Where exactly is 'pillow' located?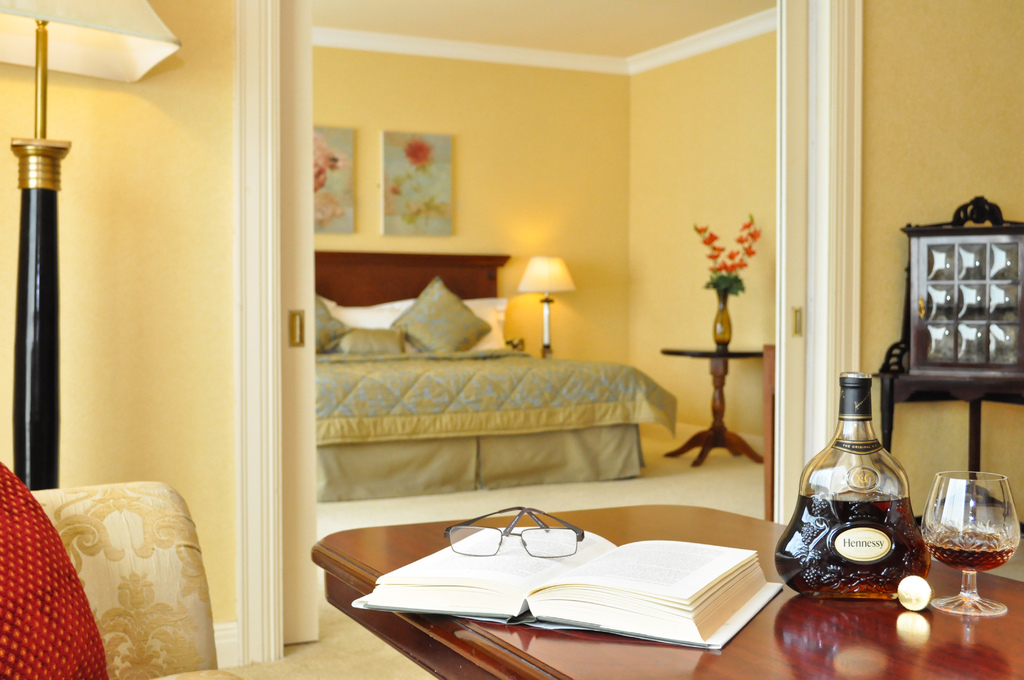
Its bounding box is {"x1": 317, "y1": 300, "x2": 346, "y2": 350}.
